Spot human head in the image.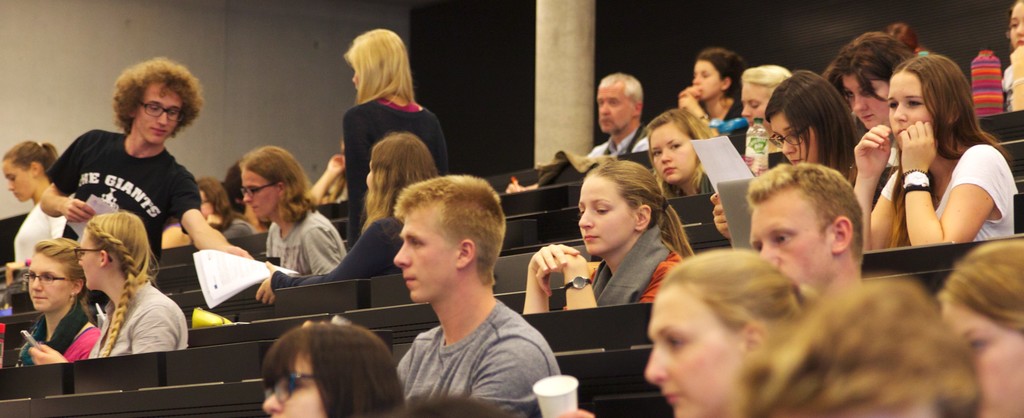
human head found at 1009 0 1023 49.
